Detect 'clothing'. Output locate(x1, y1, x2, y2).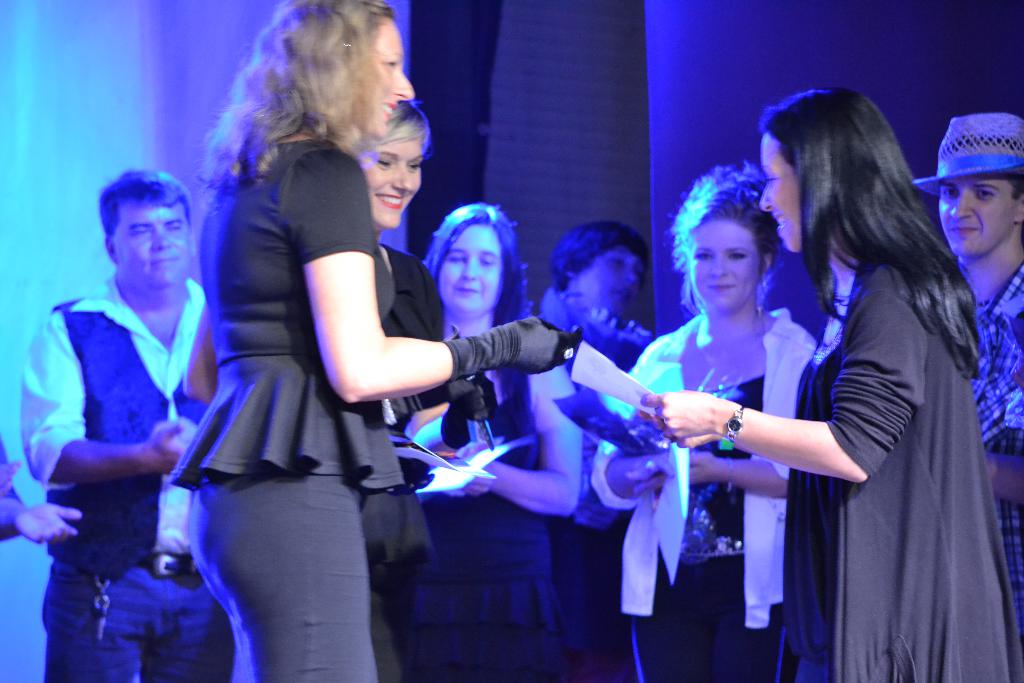
locate(32, 229, 205, 630).
